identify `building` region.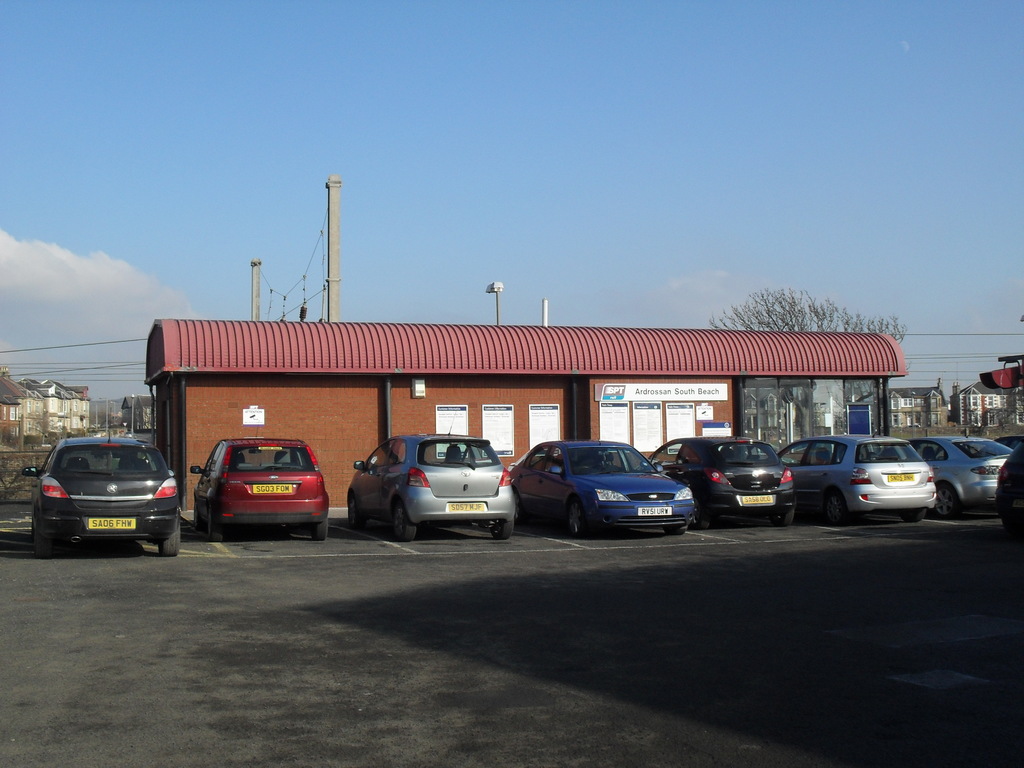
Region: x1=16 y1=379 x2=52 y2=442.
